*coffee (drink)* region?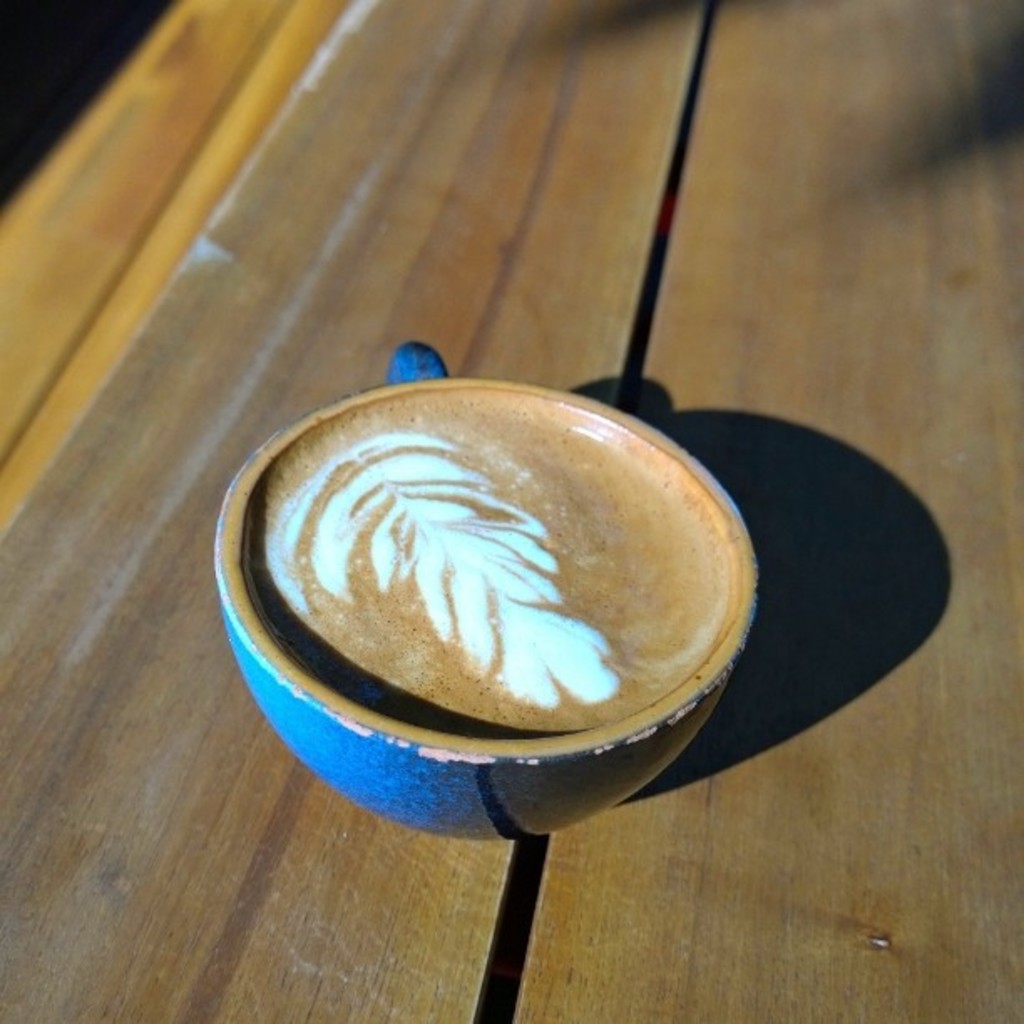
<box>223,375,766,751</box>
